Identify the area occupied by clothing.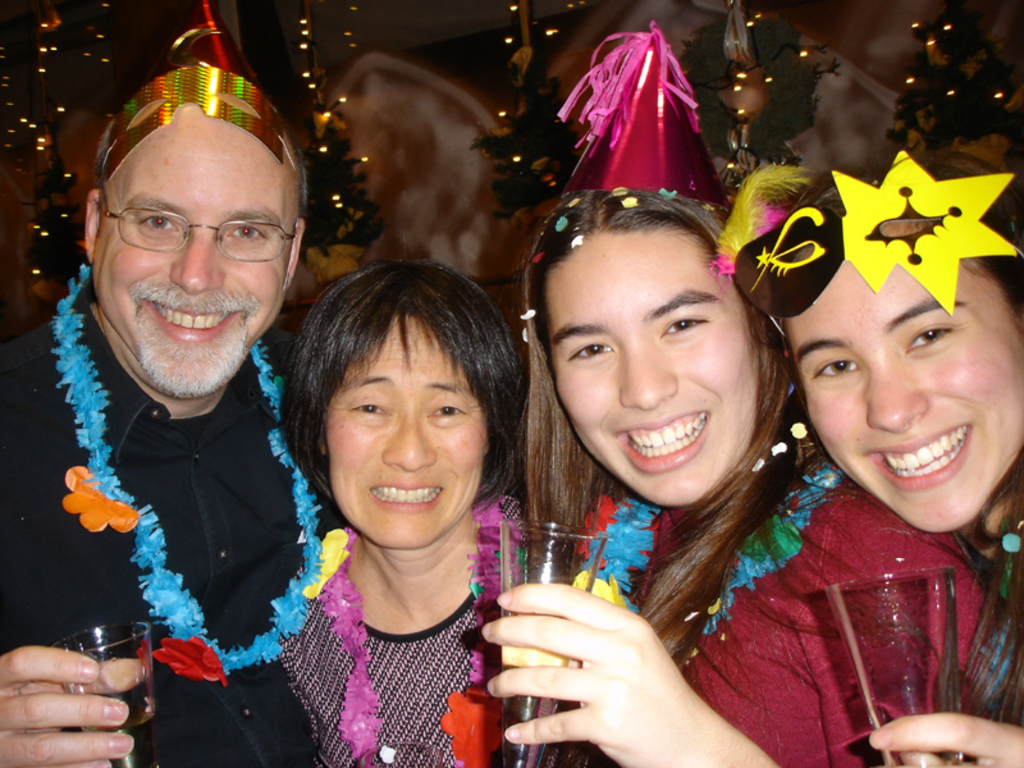
Area: 663:397:986:767.
